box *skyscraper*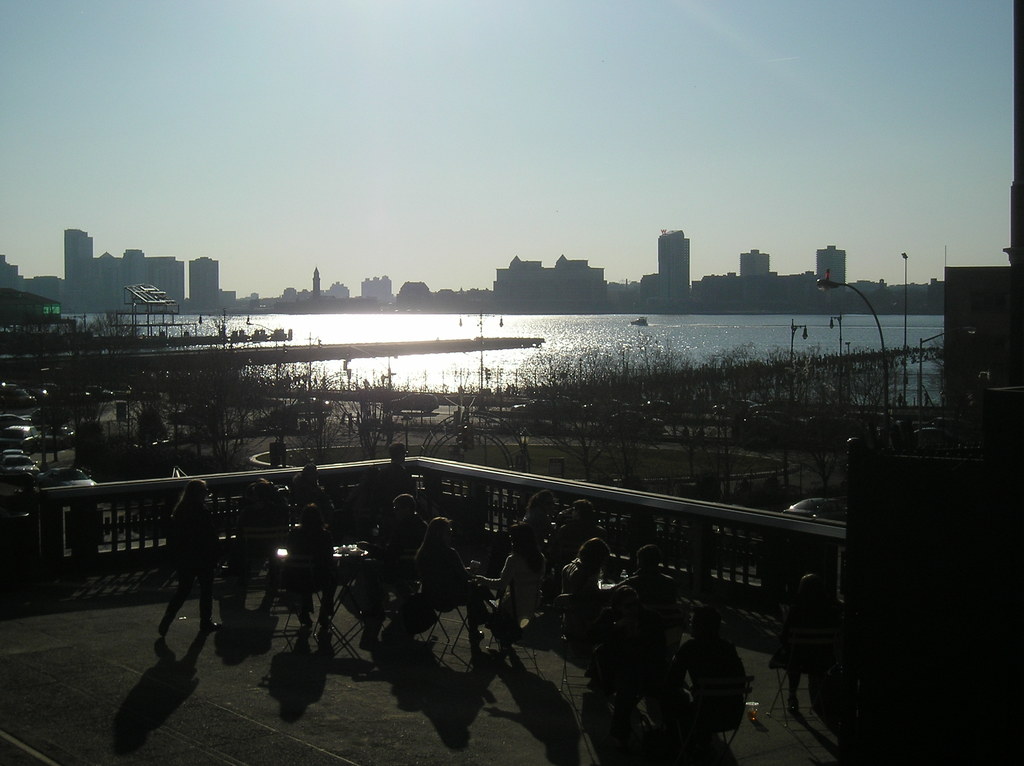
l=655, t=229, r=690, b=302
